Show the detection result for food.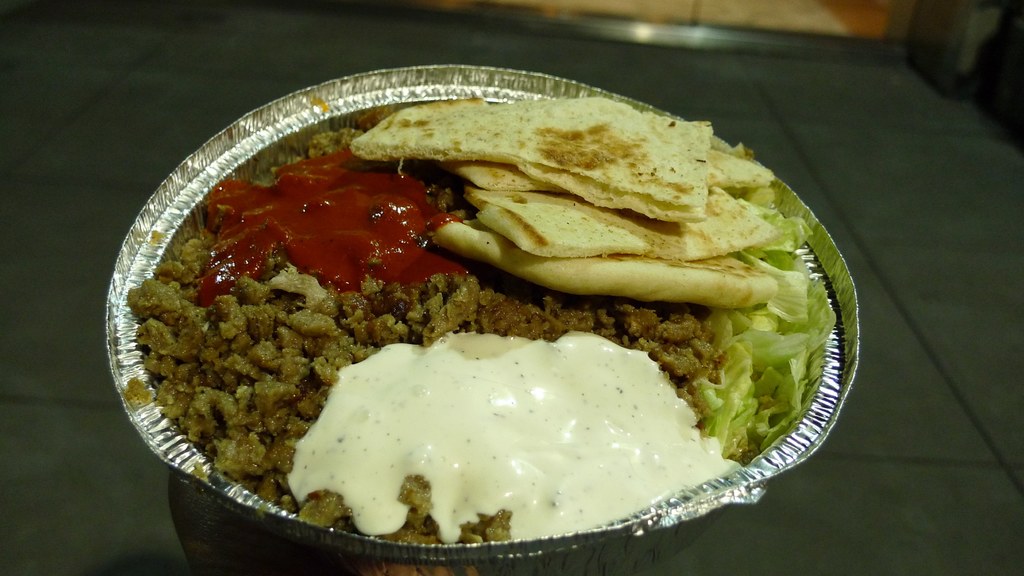
Rect(125, 282, 141, 318).
